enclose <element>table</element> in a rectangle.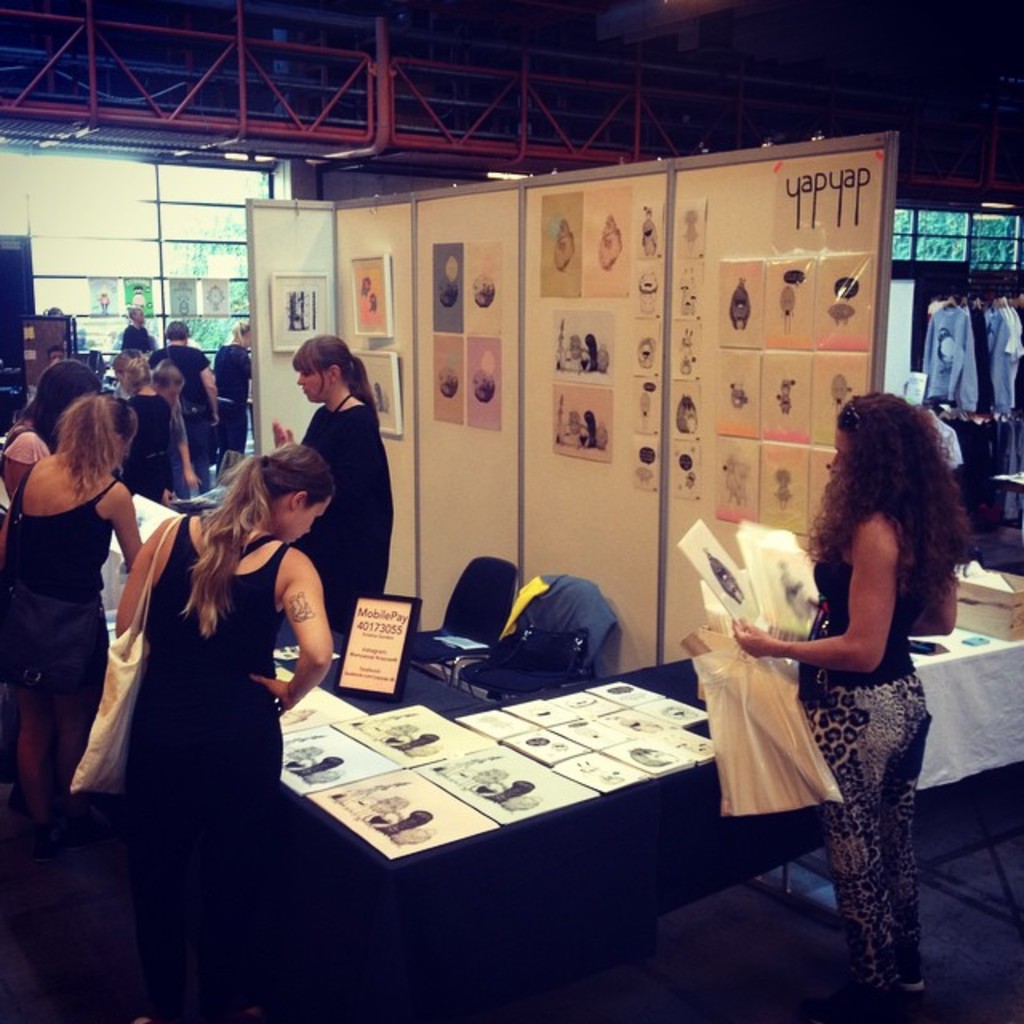
x1=285, y1=616, x2=1022, y2=1022.
